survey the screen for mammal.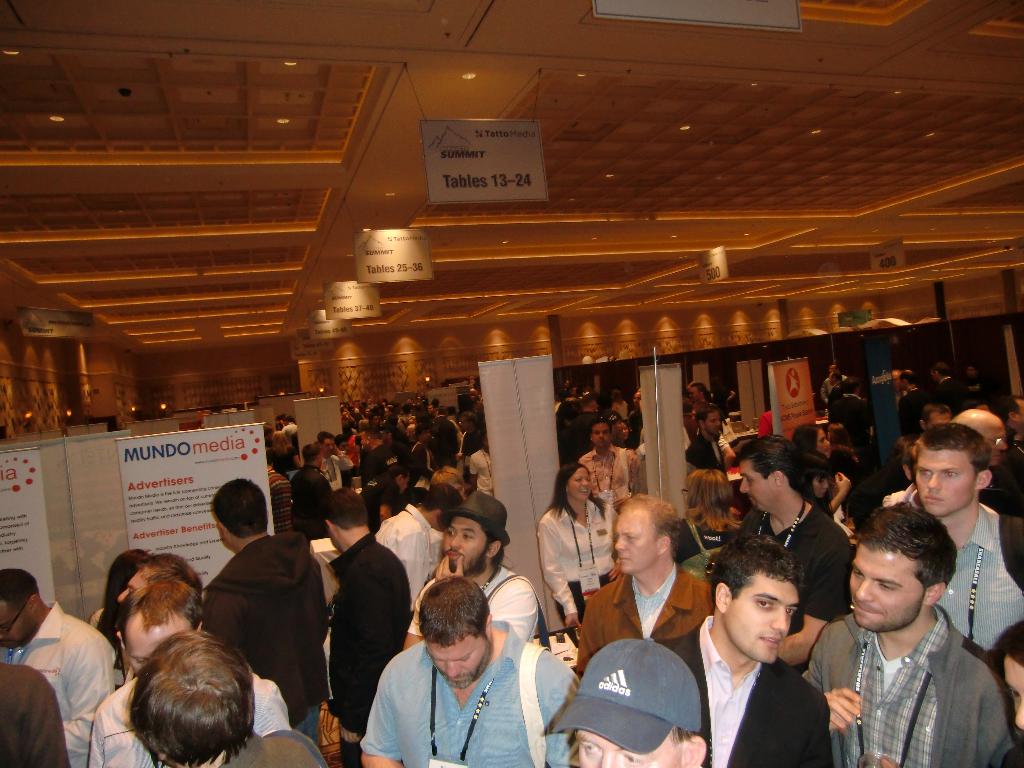
Survey found: (left=684, top=465, right=751, bottom=532).
